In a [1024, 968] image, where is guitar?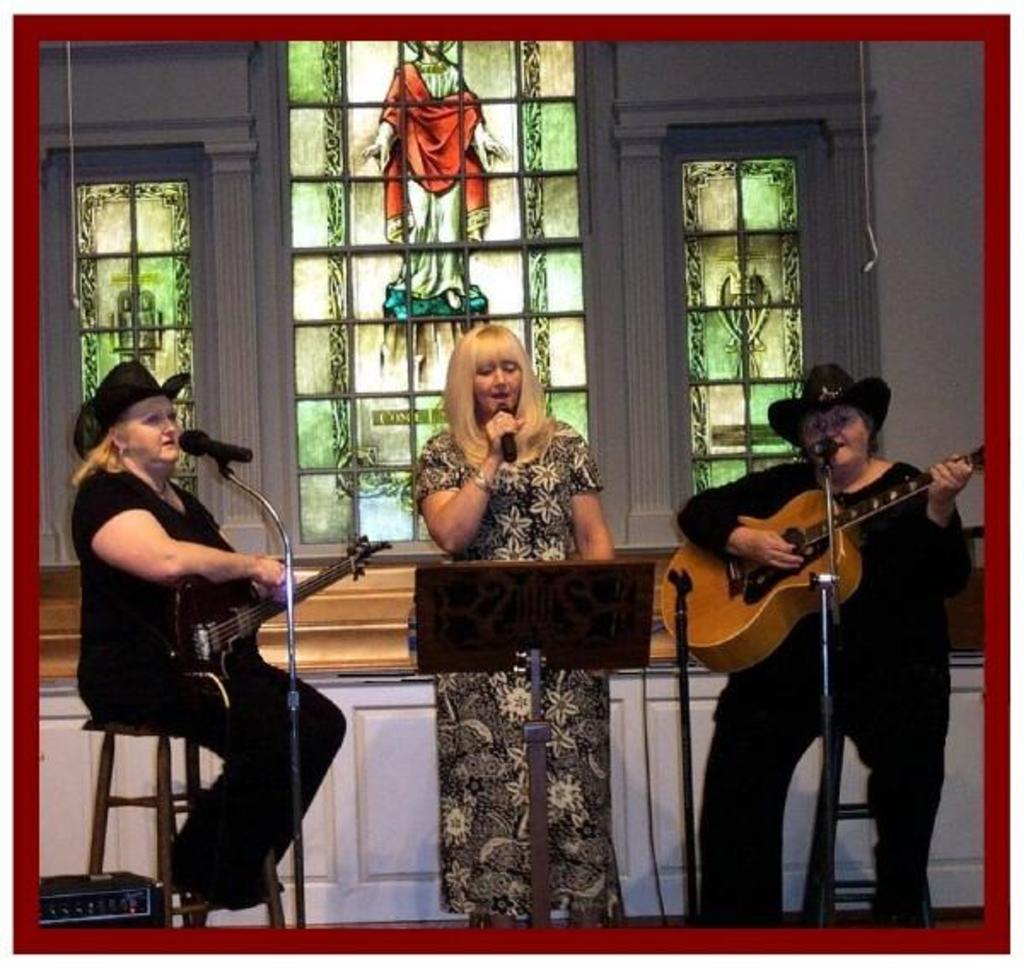
pyautogui.locateOnScreen(654, 440, 986, 674).
